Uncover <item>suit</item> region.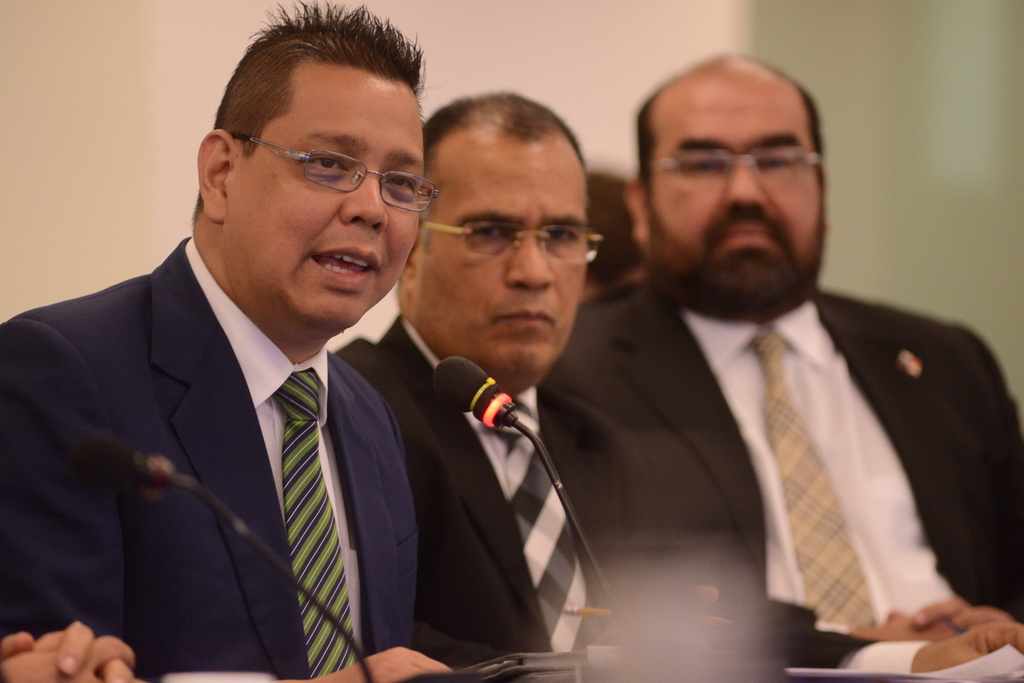
Uncovered: box(79, 172, 456, 682).
